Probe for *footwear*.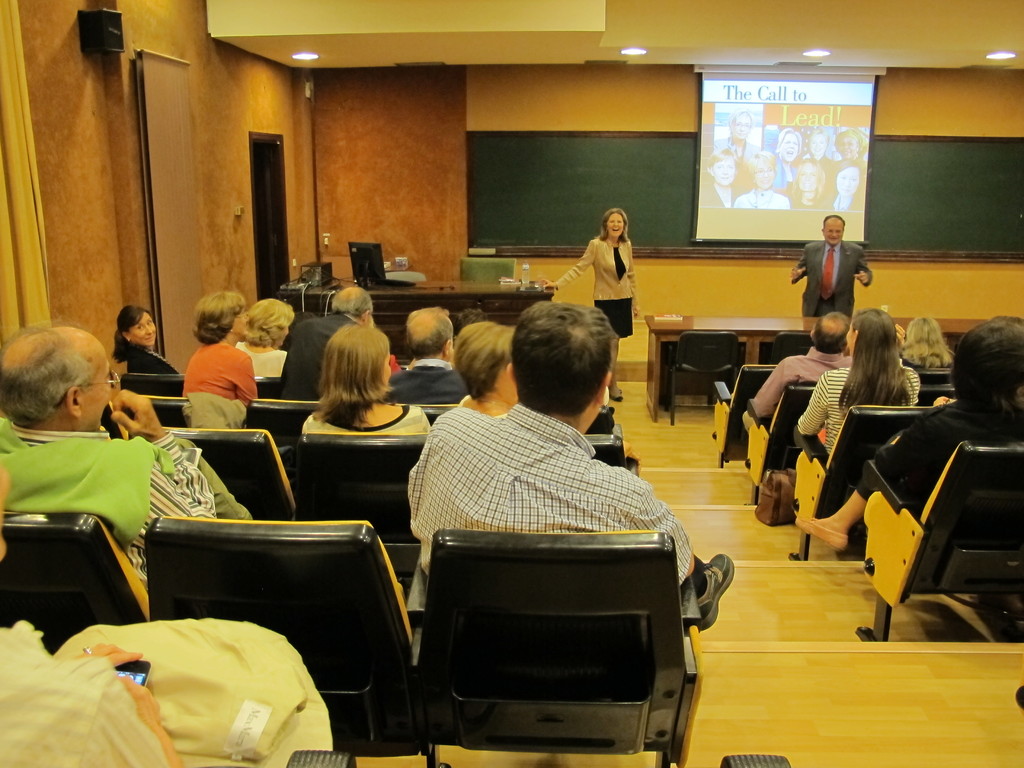
Probe result: 796 513 849 552.
